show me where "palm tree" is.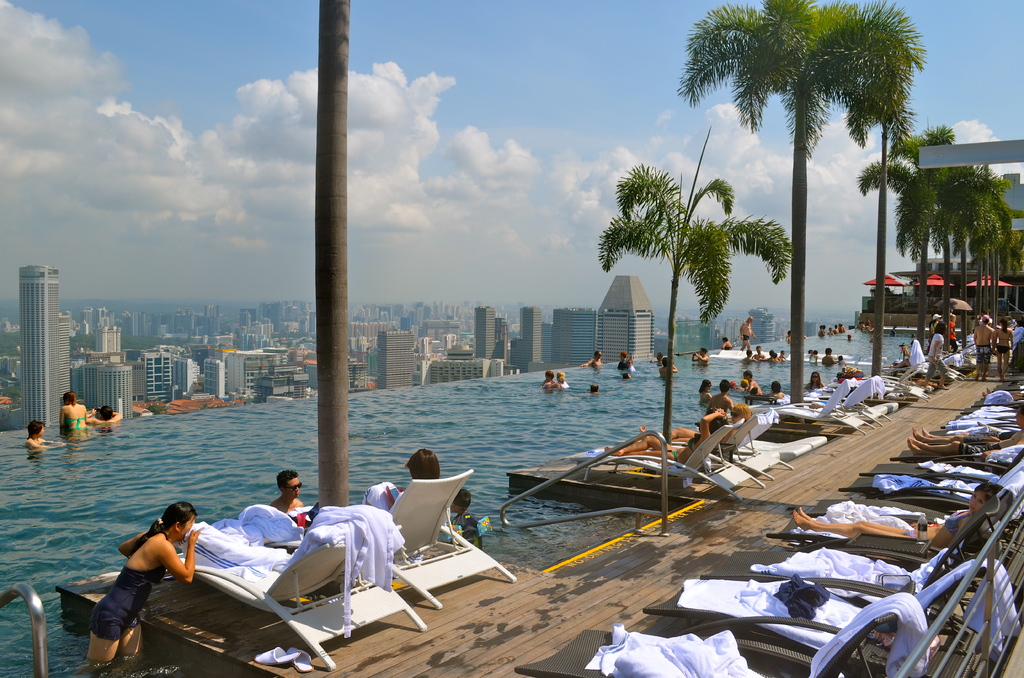
"palm tree" is at [x1=587, y1=168, x2=749, y2=462].
